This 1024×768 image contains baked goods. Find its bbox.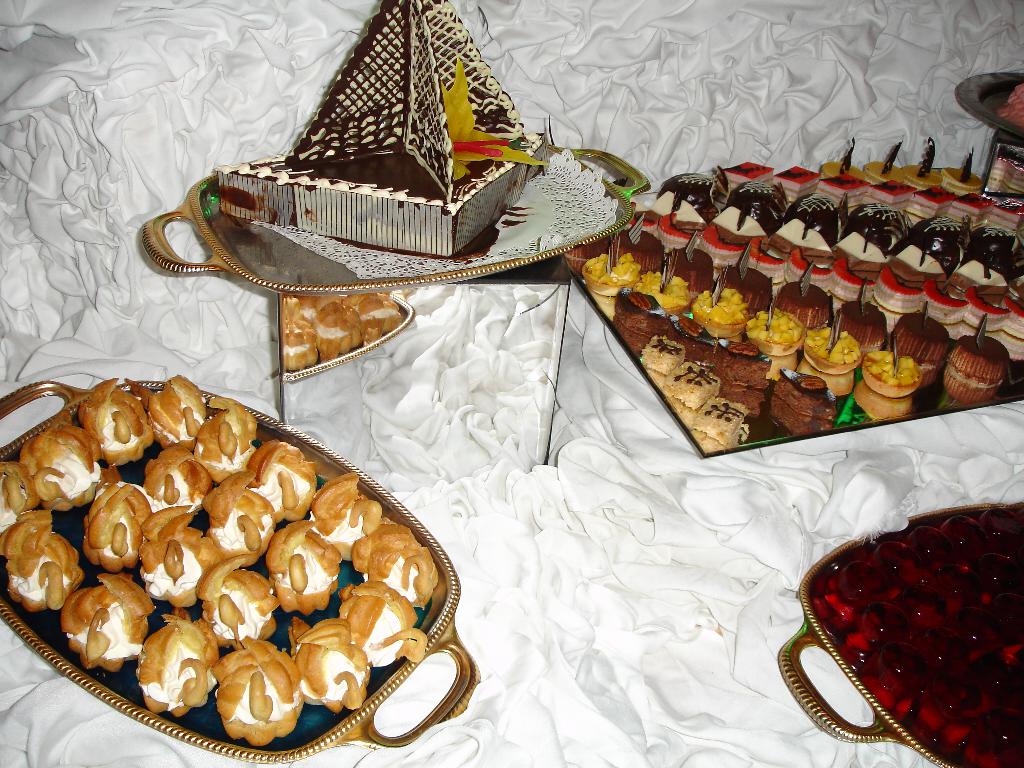
<region>218, 636, 303, 752</region>.
